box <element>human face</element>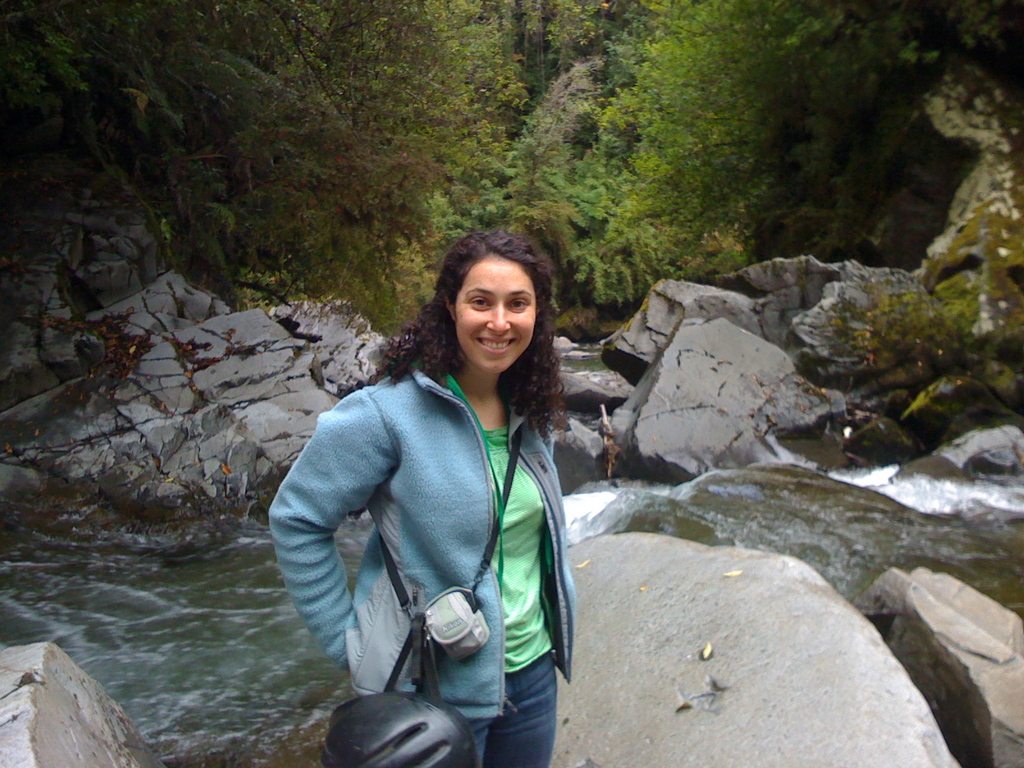
pyautogui.locateOnScreen(452, 253, 537, 373)
